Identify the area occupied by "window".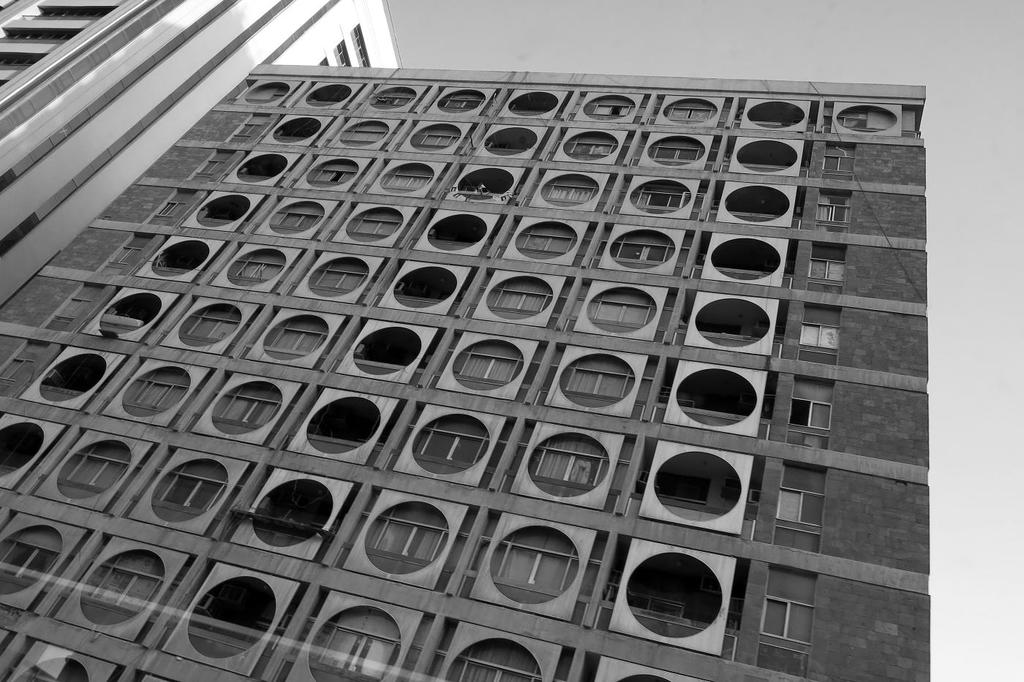
Area: crop(107, 245, 138, 266).
